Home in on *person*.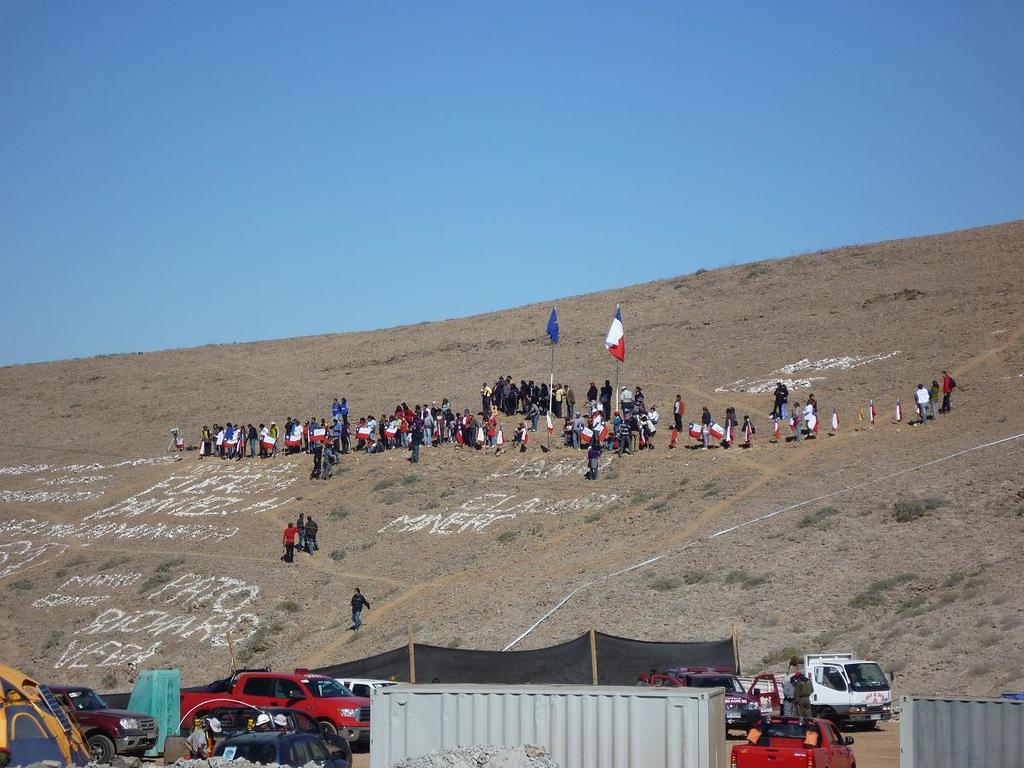
Homed in at box(672, 390, 685, 431).
